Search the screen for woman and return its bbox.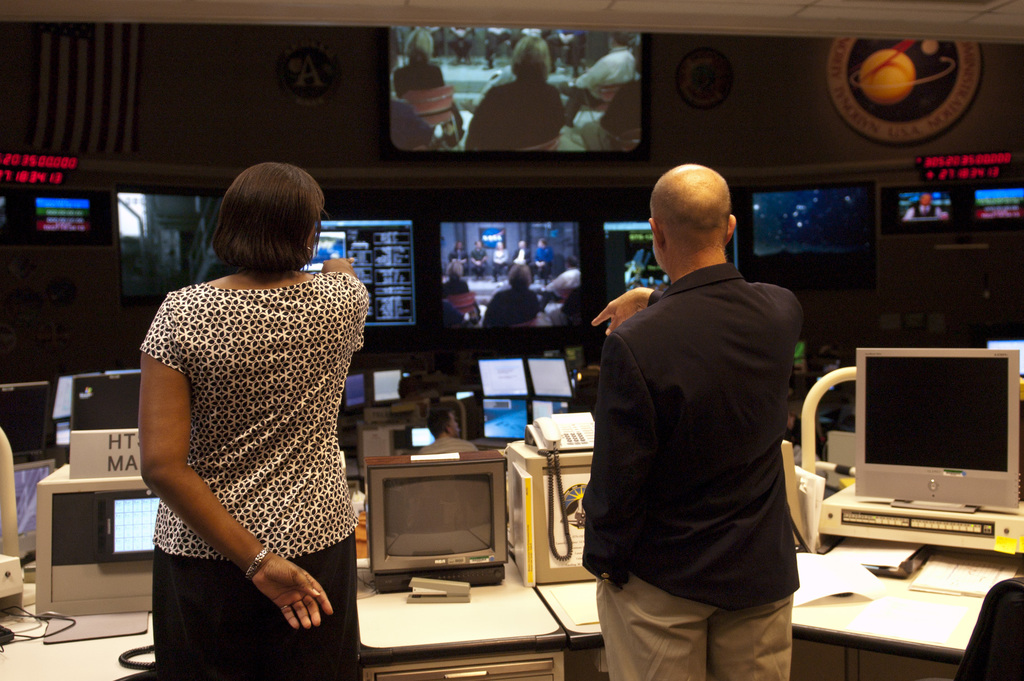
Found: x1=119 y1=134 x2=394 y2=680.
